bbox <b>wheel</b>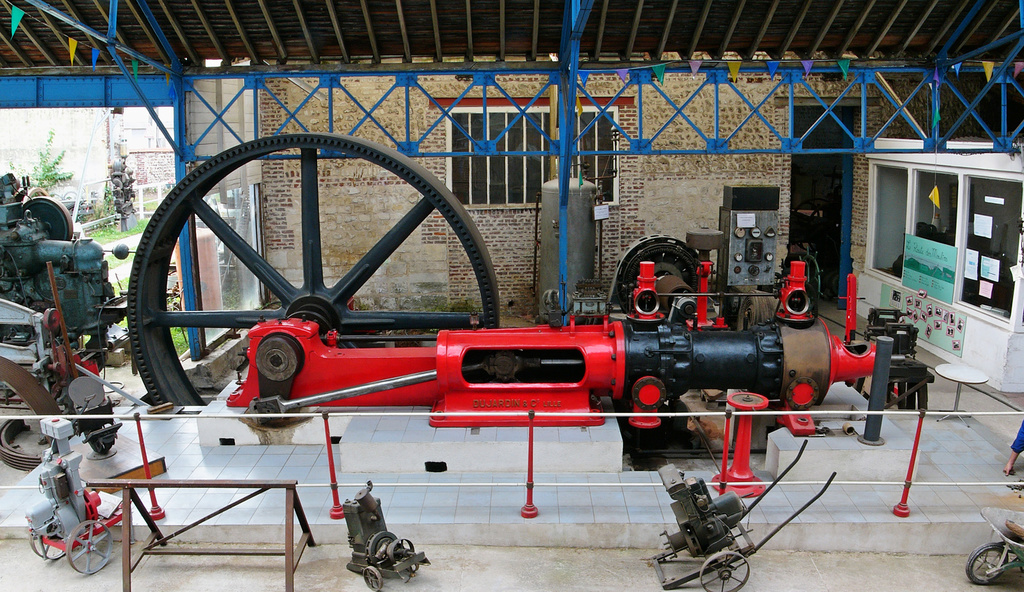
region(362, 566, 385, 591)
